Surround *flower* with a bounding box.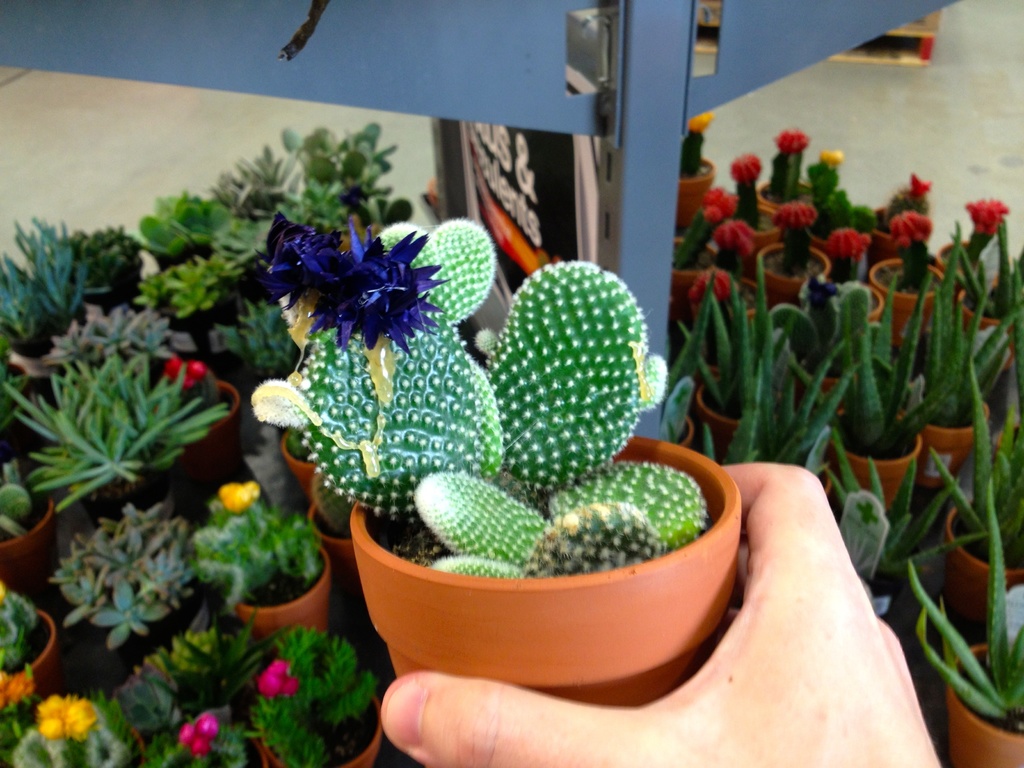
[x1=162, y1=353, x2=204, y2=385].
